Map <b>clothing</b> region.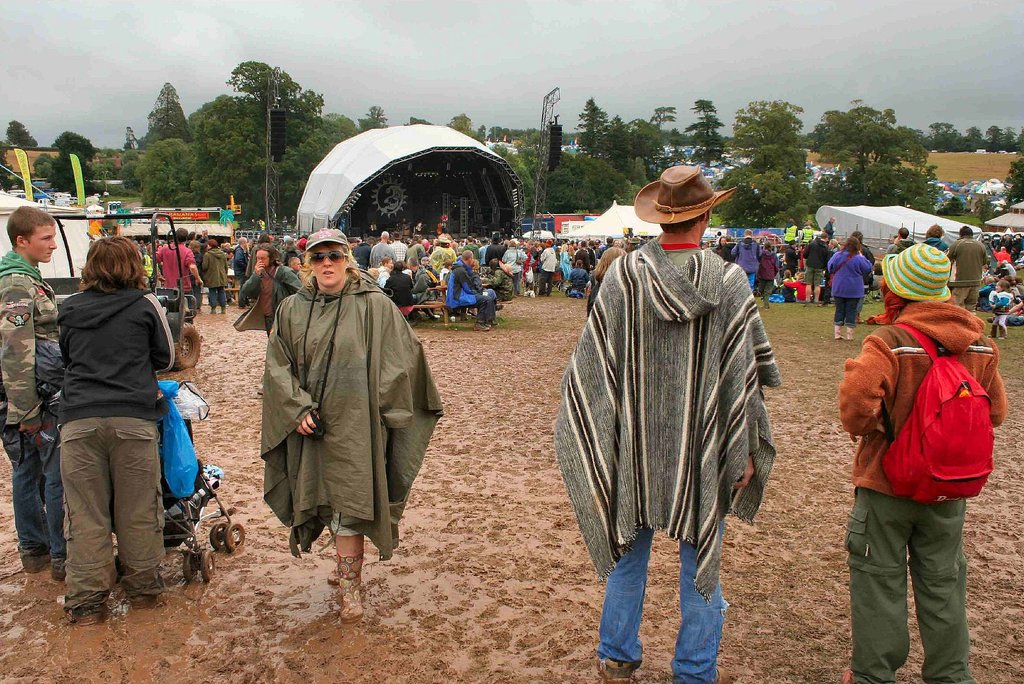
Mapped to 259,268,444,554.
